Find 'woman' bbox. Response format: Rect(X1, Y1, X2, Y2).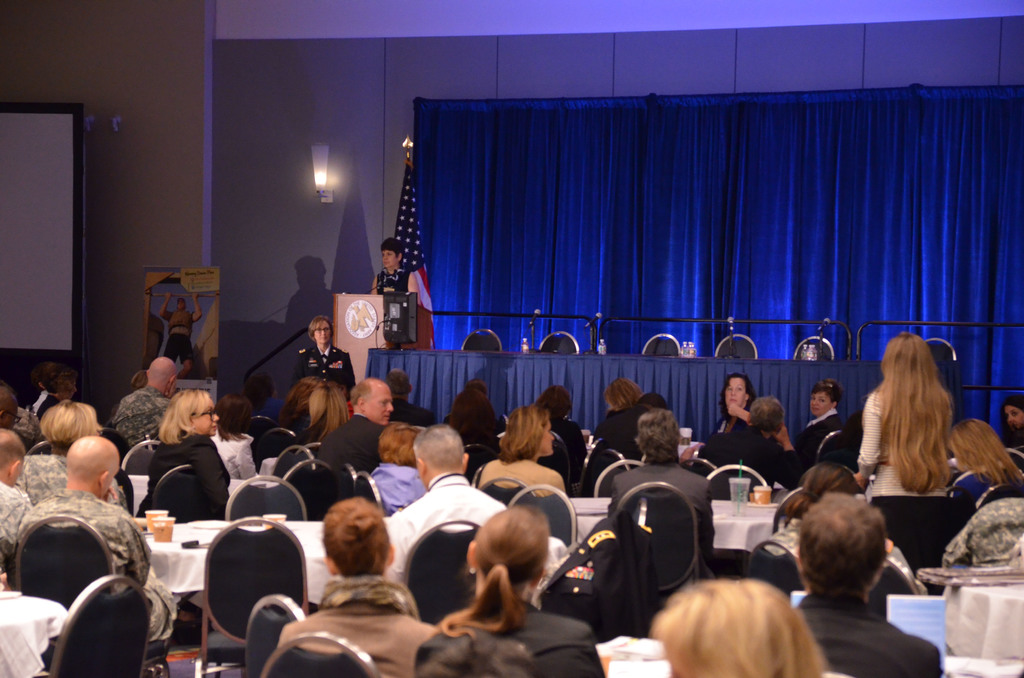
Rect(279, 499, 440, 677).
